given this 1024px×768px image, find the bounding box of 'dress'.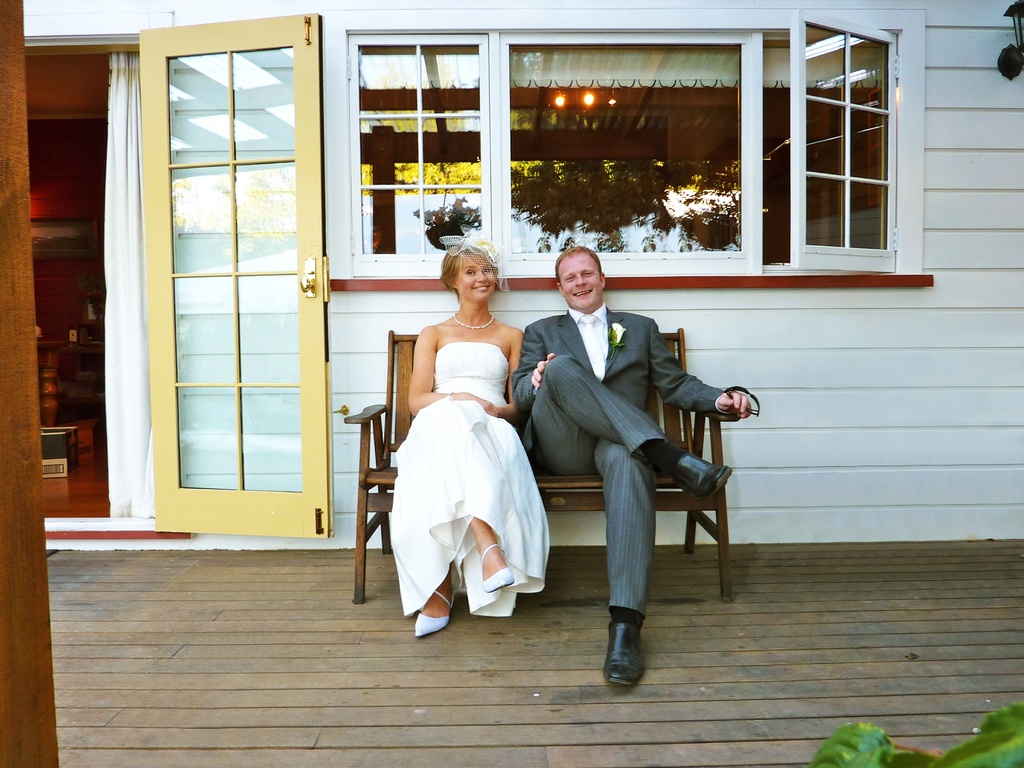
380/345/560/630.
